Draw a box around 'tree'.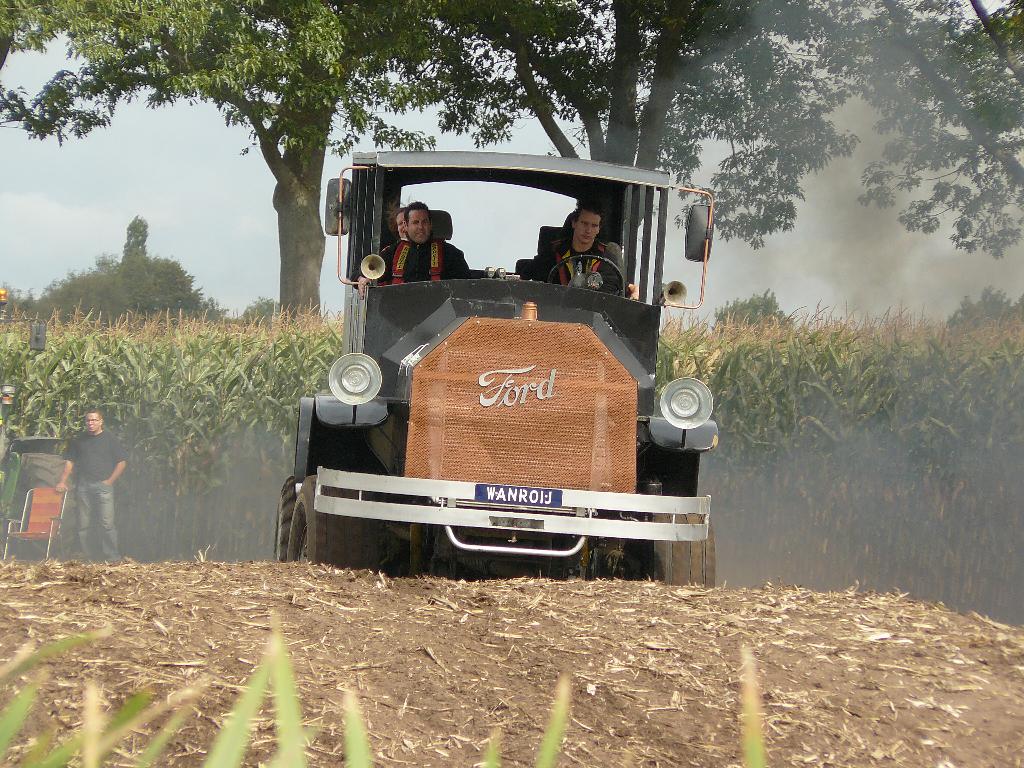
858:0:1023:265.
